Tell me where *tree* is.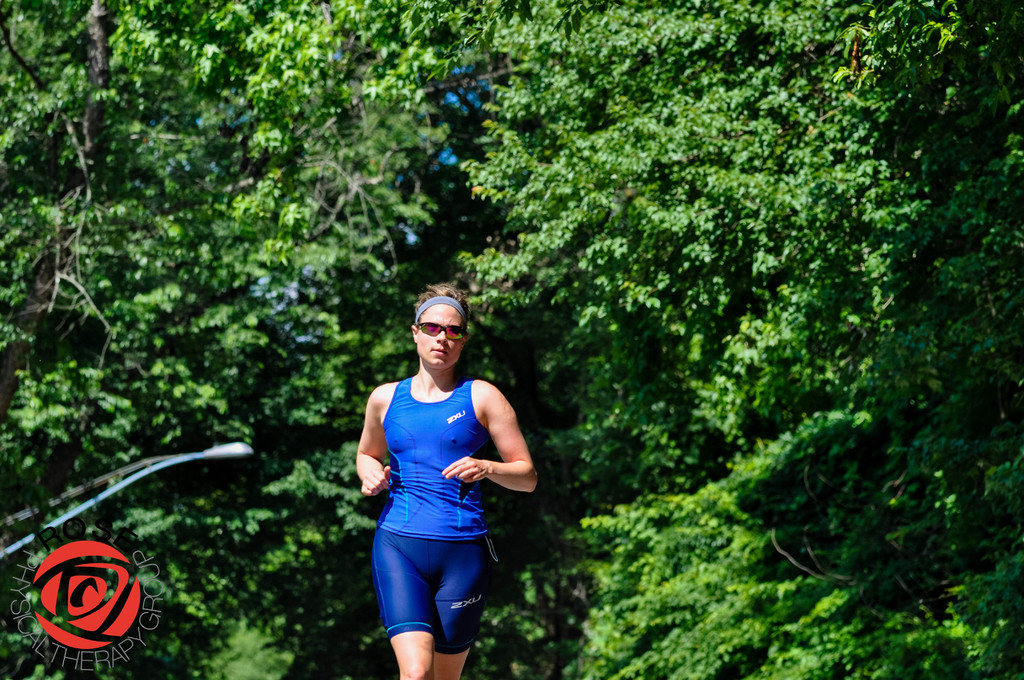
*tree* is at pyautogui.locateOnScreen(486, 4, 1023, 679).
